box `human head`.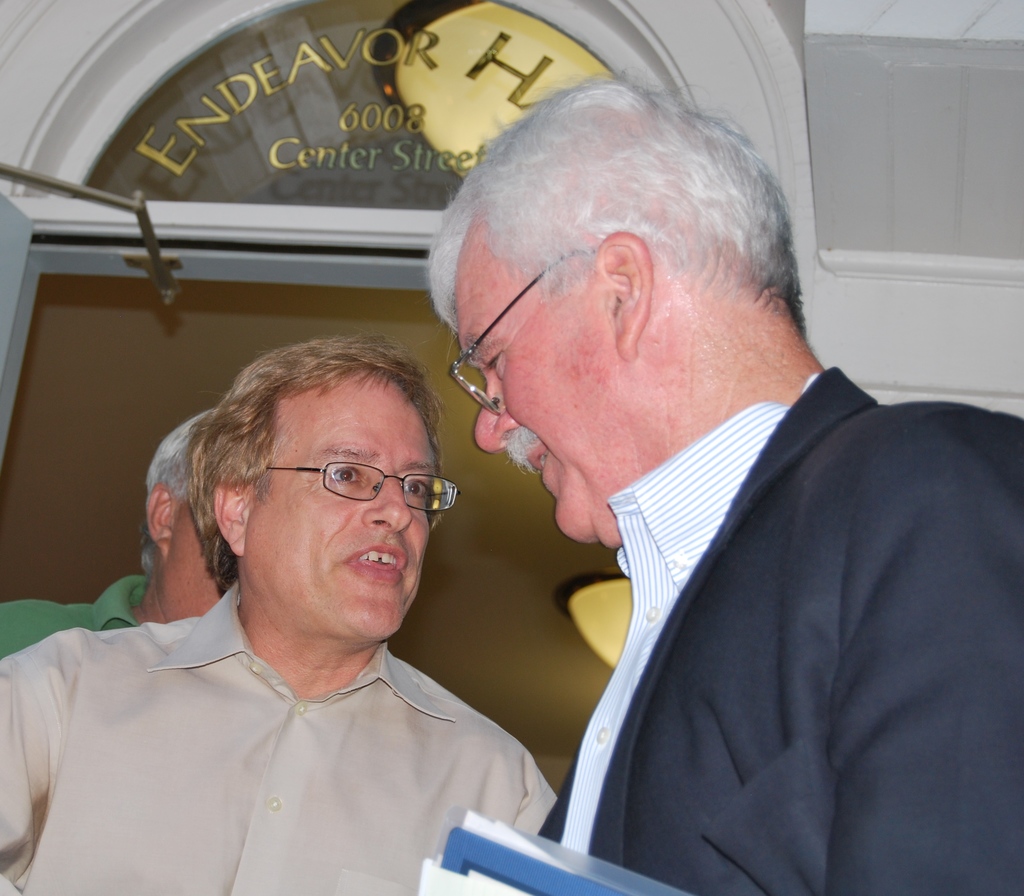
(x1=440, y1=89, x2=798, y2=480).
